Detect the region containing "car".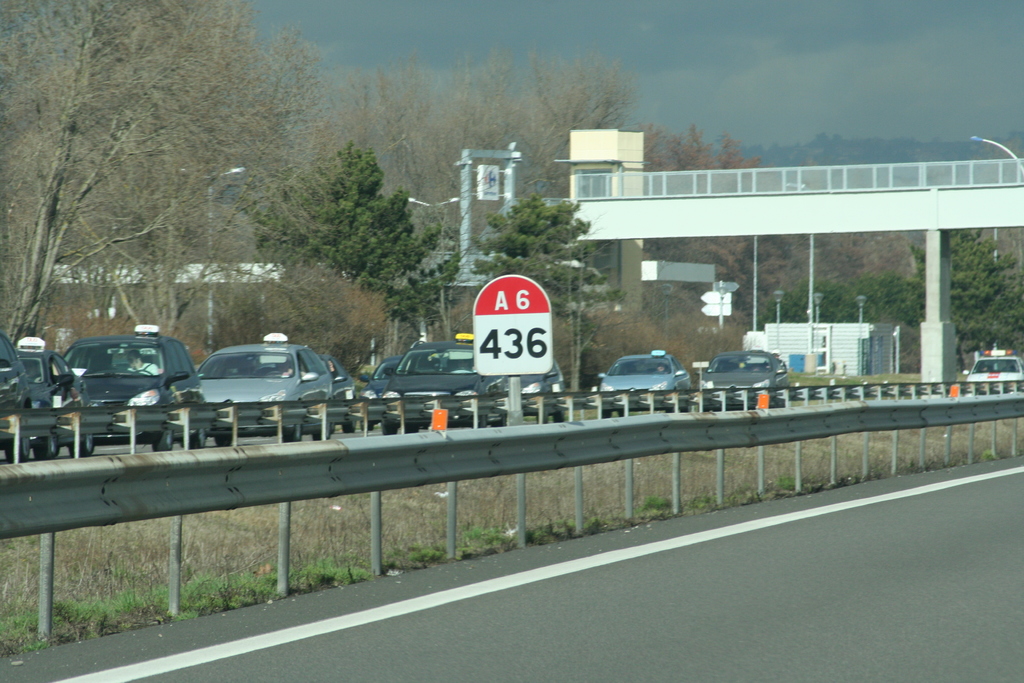
left=964, top=343, right=1023, bottom=392.
